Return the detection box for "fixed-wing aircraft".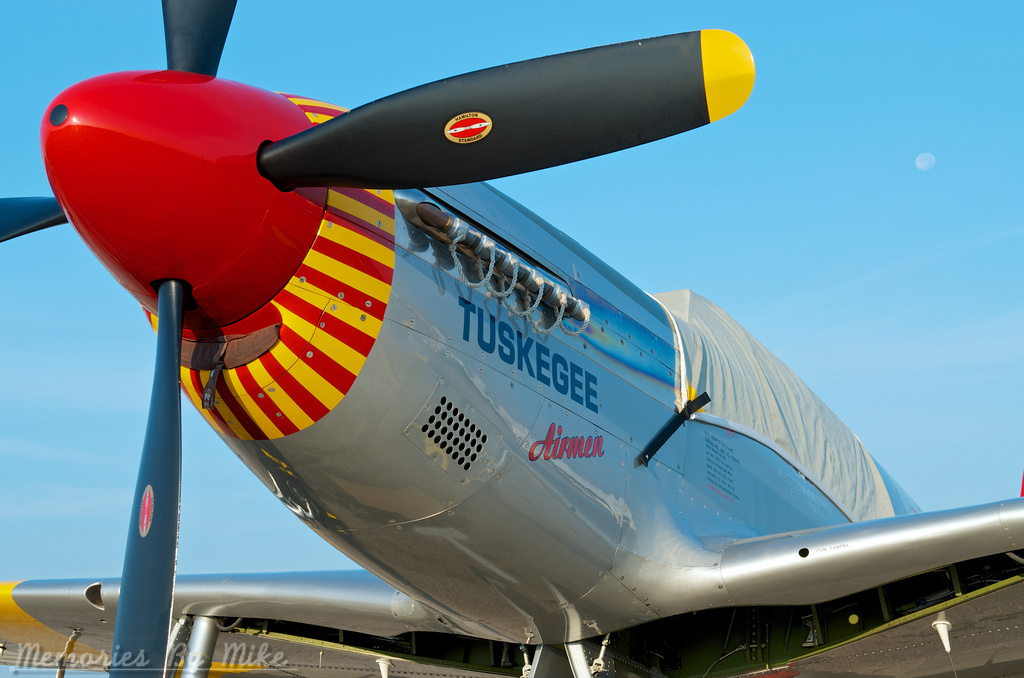
bbox=(0, 0, 1023, 677).
